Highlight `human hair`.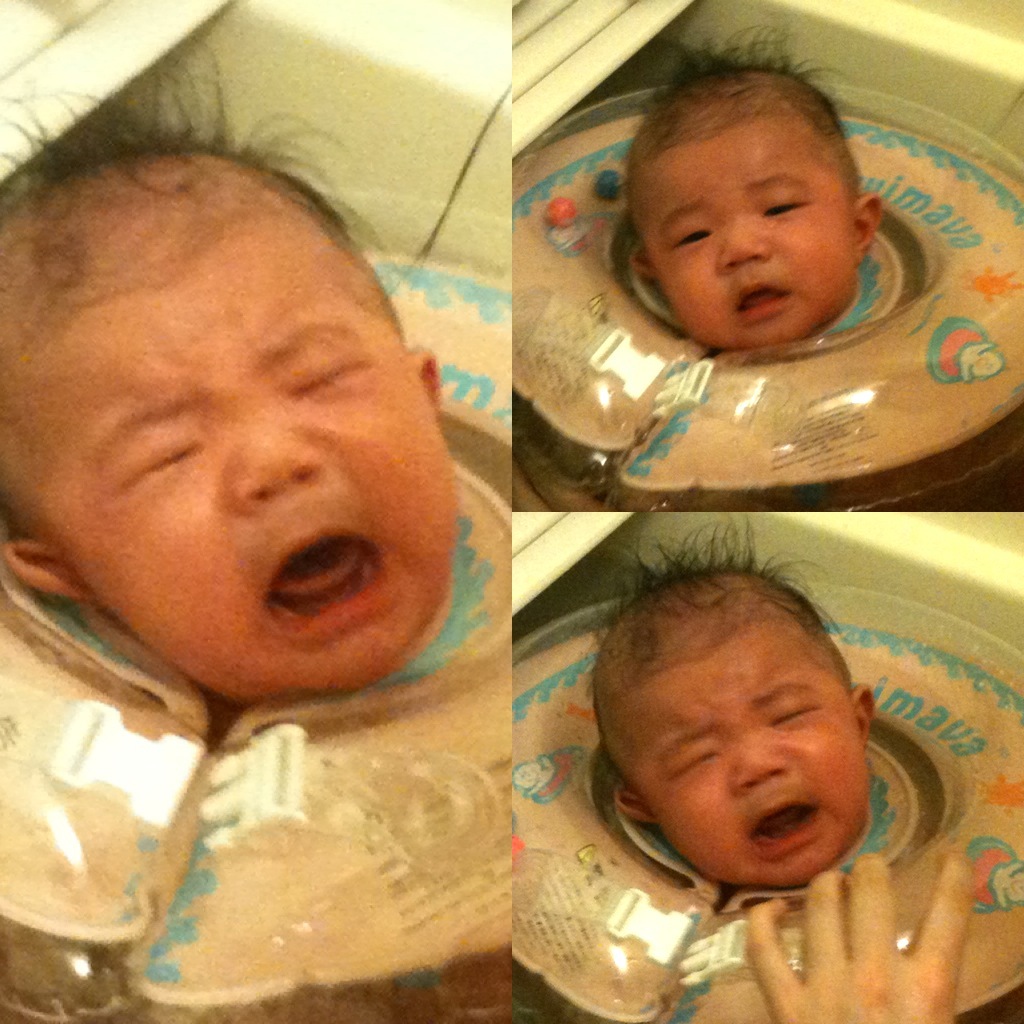
Highlighted region: 581/512/858/766.
